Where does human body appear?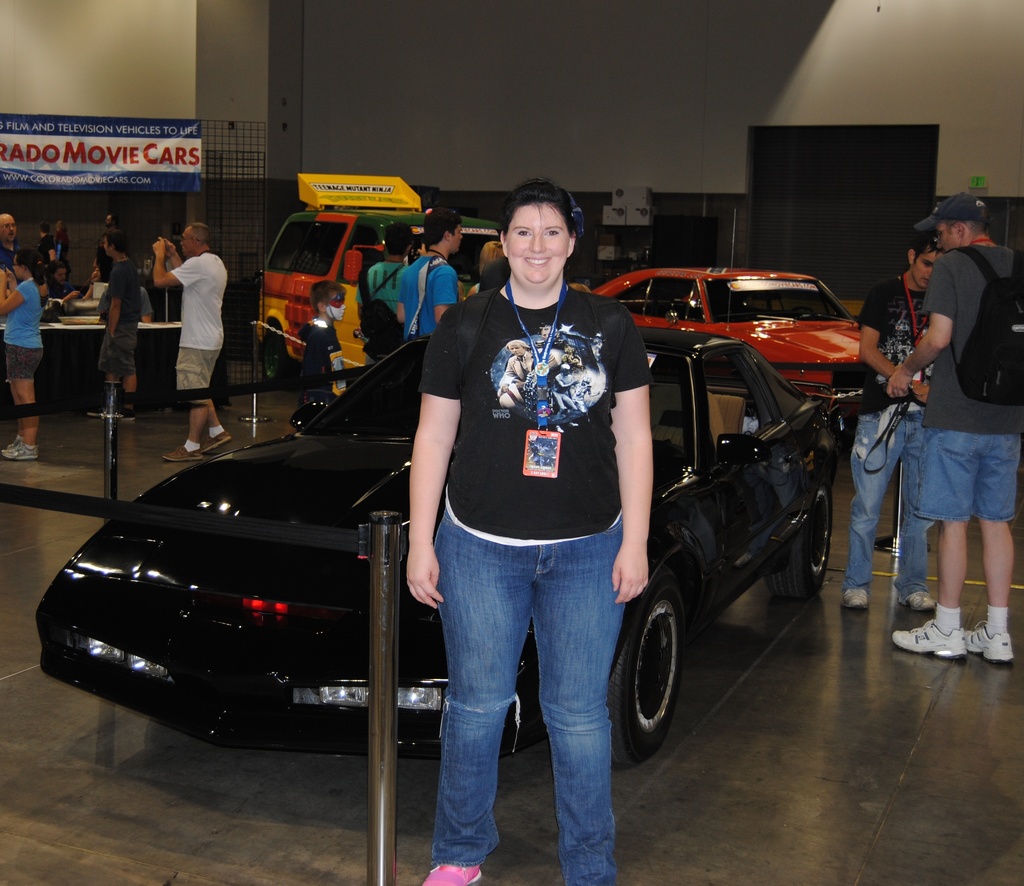
Appears at [x1=152, y1=217, x2=233, y2=423].
